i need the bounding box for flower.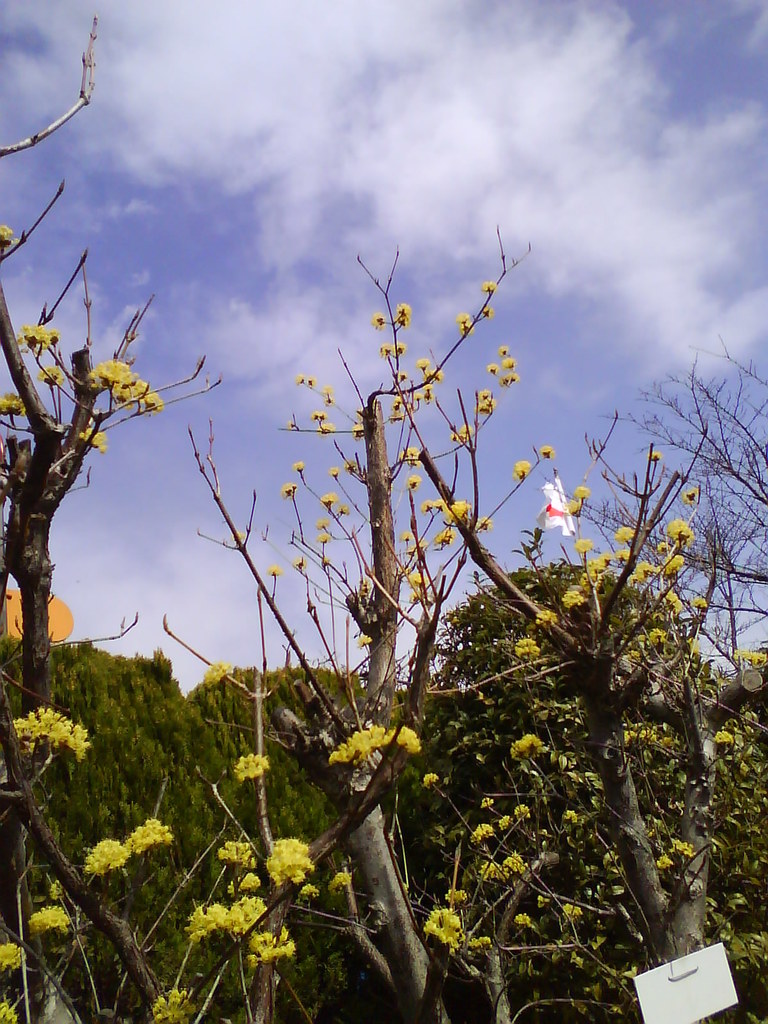
Here it is: region(292, 458, 305, 472).
